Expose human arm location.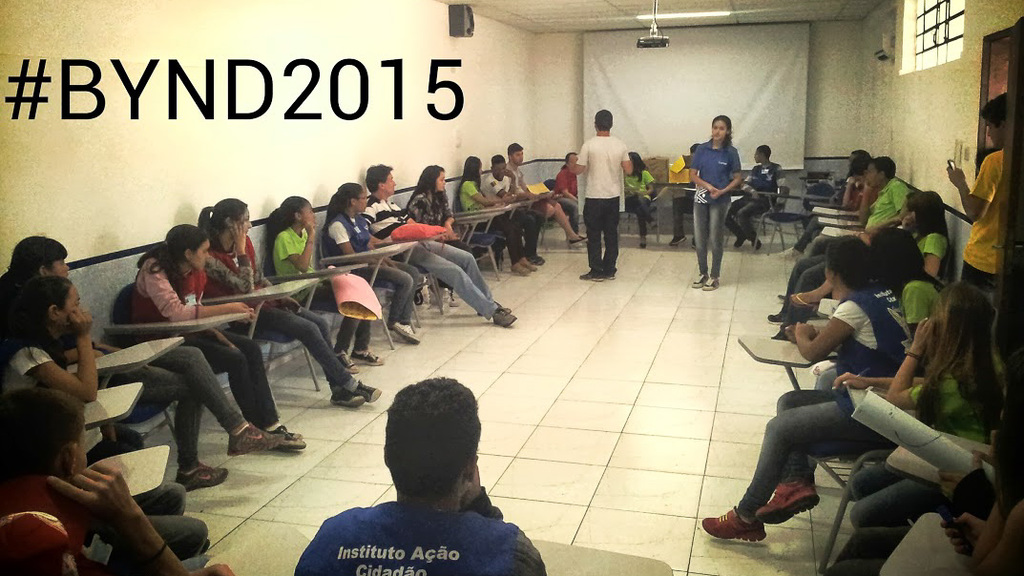
Exposed at [462,458,511,519].
